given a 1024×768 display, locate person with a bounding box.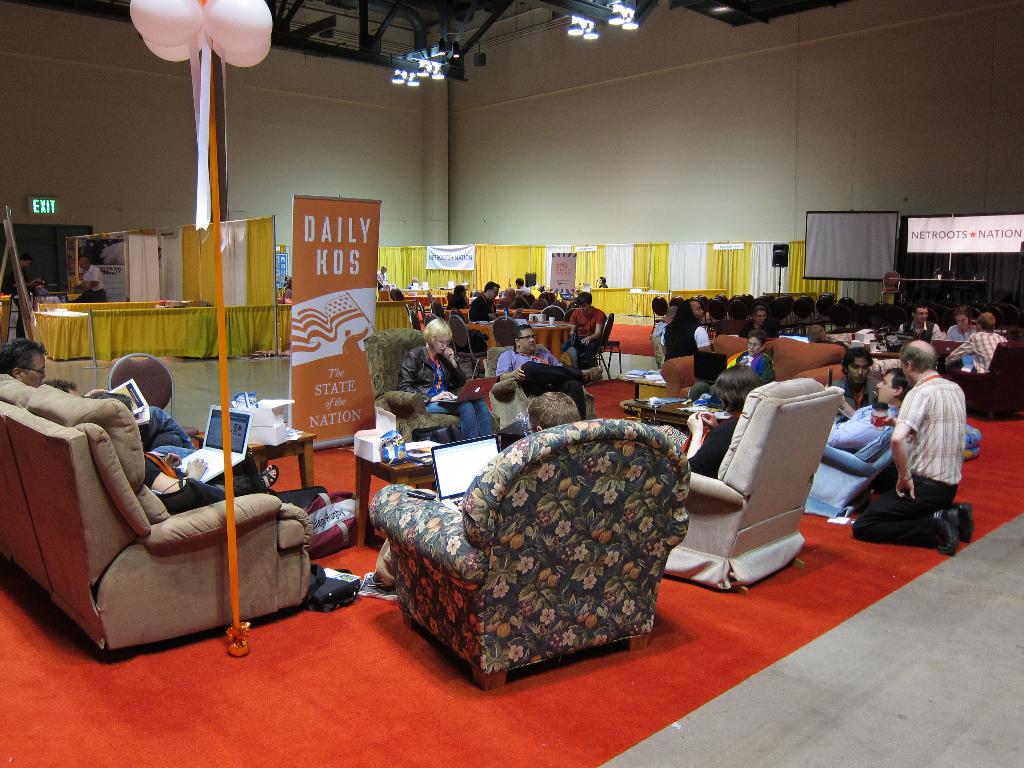
Located: rect(943, 308, 1007, 375).
